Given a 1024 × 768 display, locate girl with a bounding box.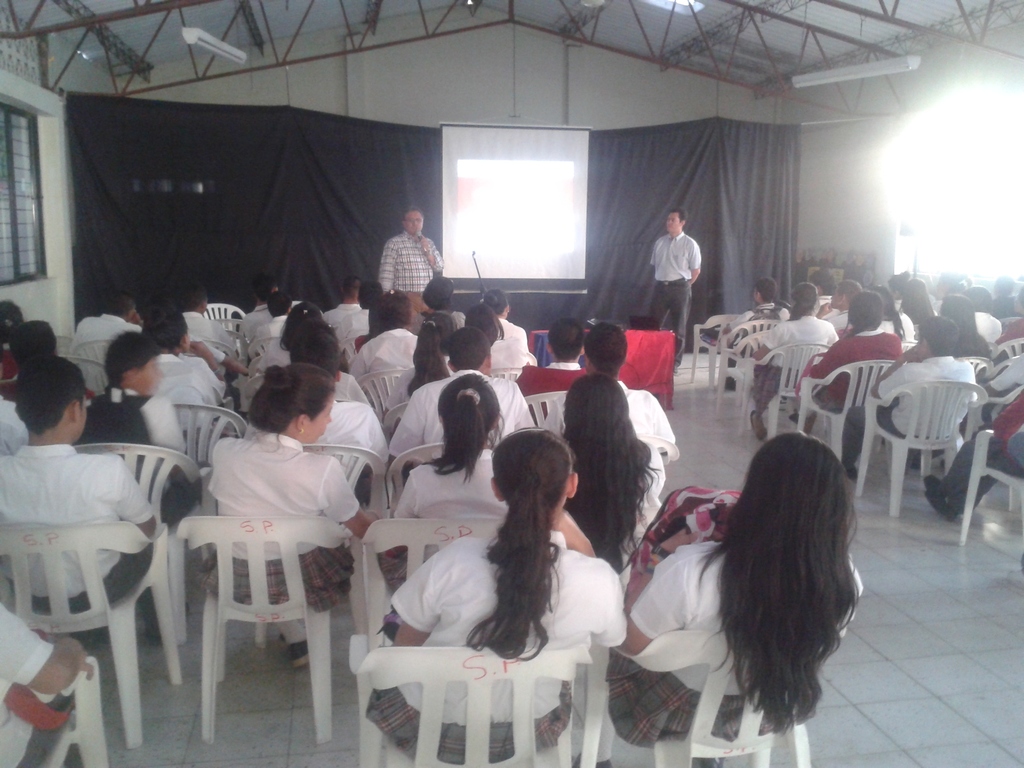
Located: 928, 268, 972, 290.
